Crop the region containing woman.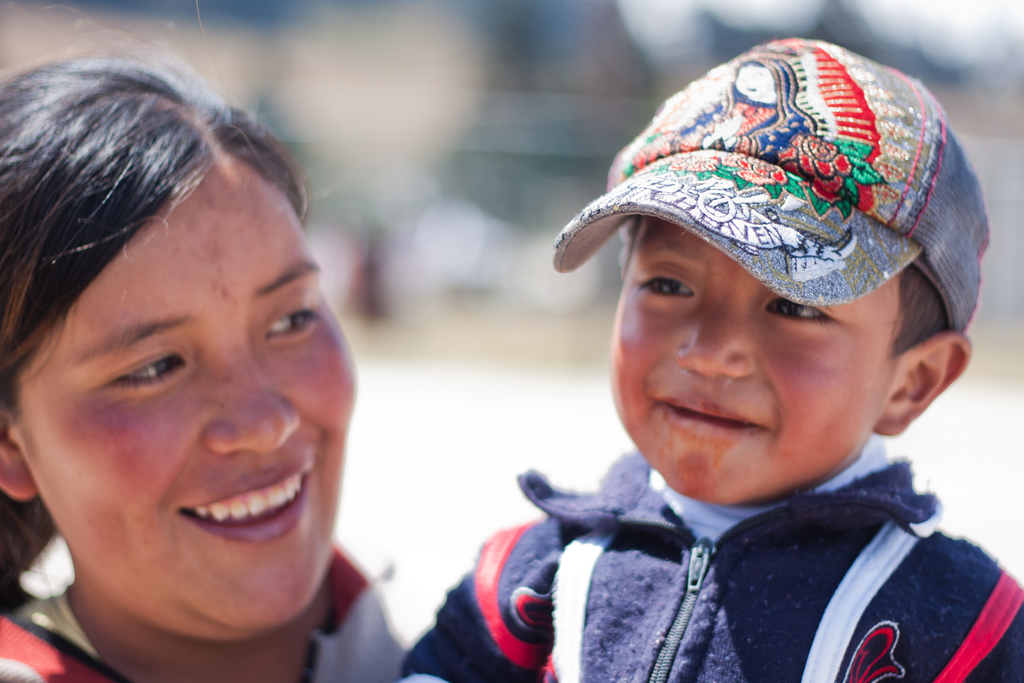
Crop region: l=0, t=45, r=429, b=682.
